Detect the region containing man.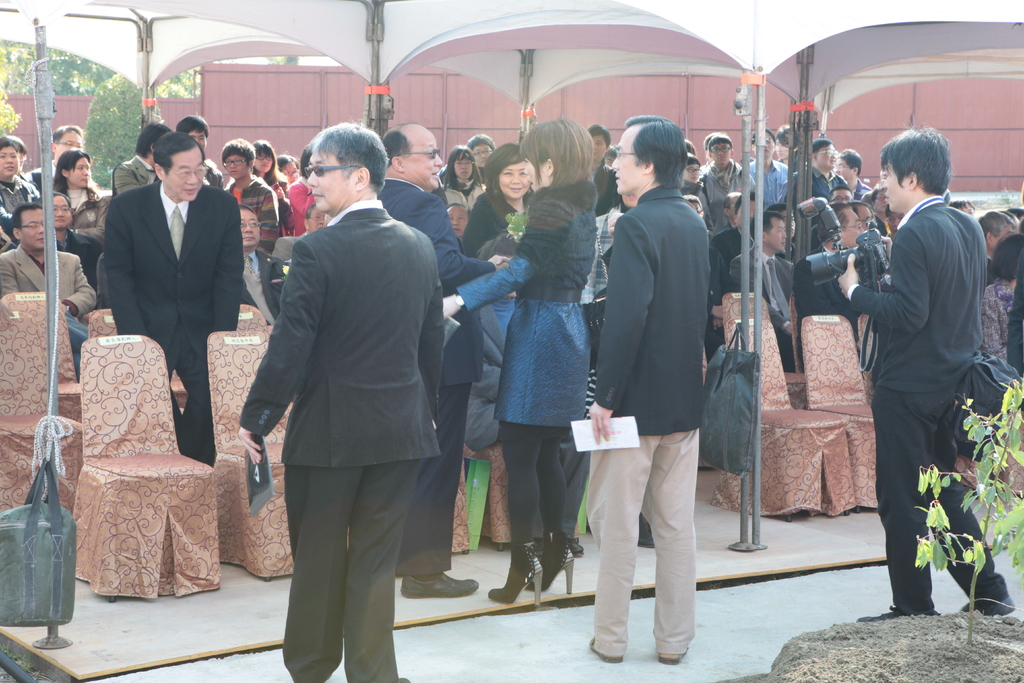
locate(838, 128, 1018, 623).
